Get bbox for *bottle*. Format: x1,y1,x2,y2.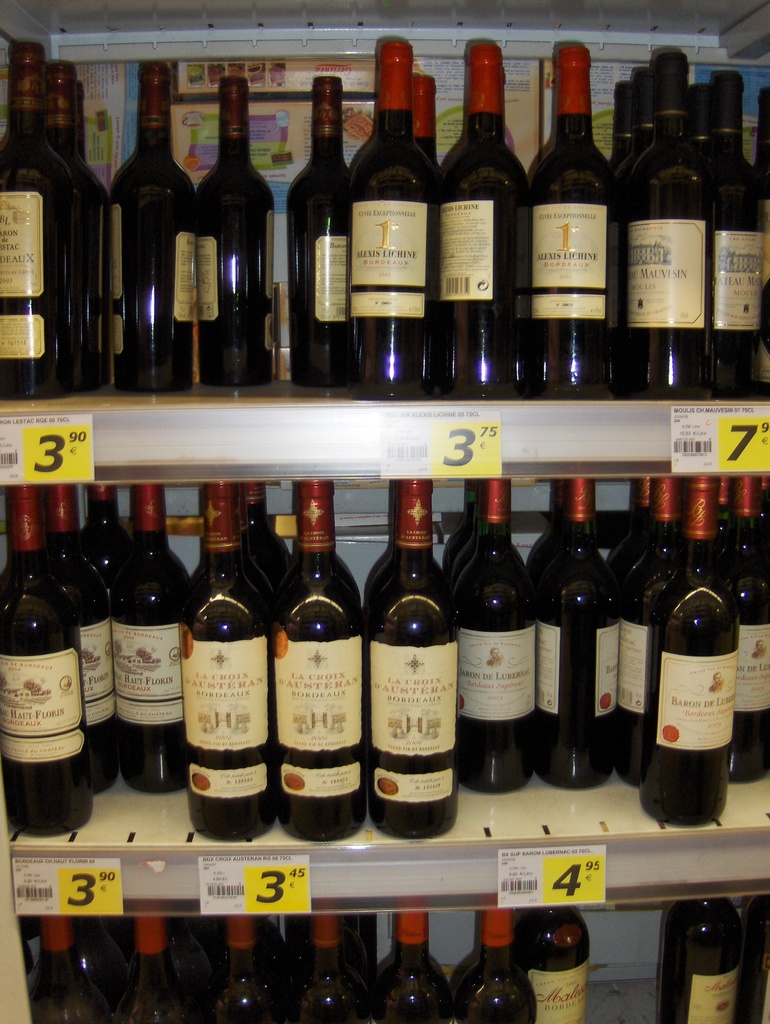
730,476,769,788.
